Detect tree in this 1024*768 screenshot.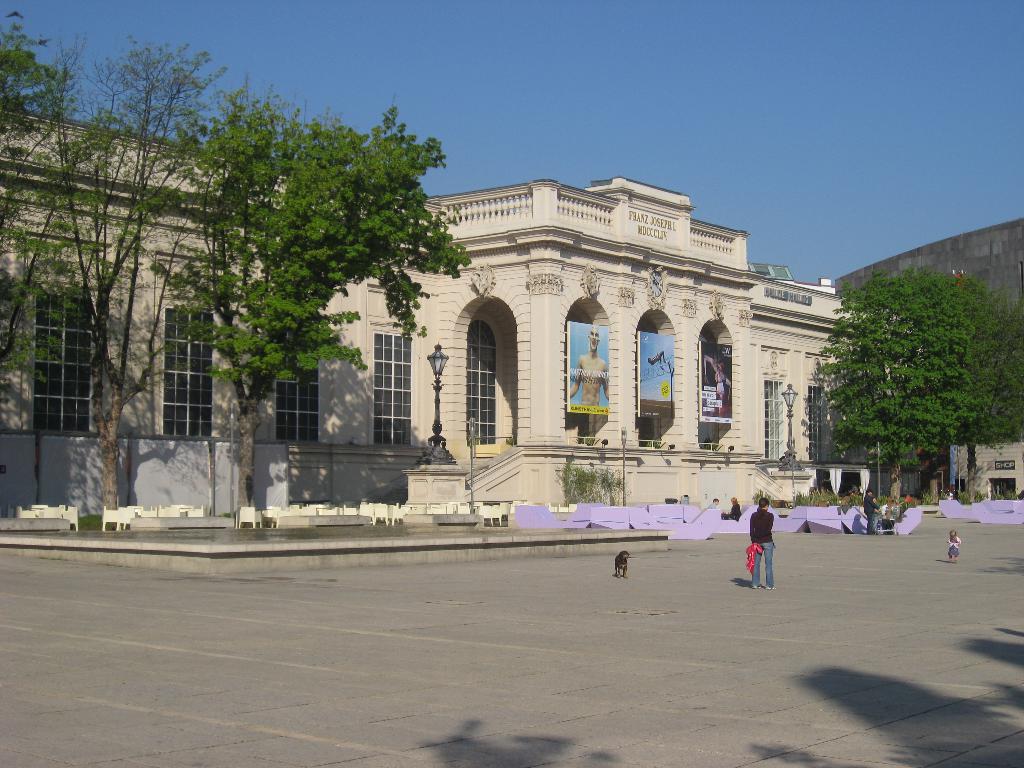
Detection: detection(813, 227, 1005, 523).
